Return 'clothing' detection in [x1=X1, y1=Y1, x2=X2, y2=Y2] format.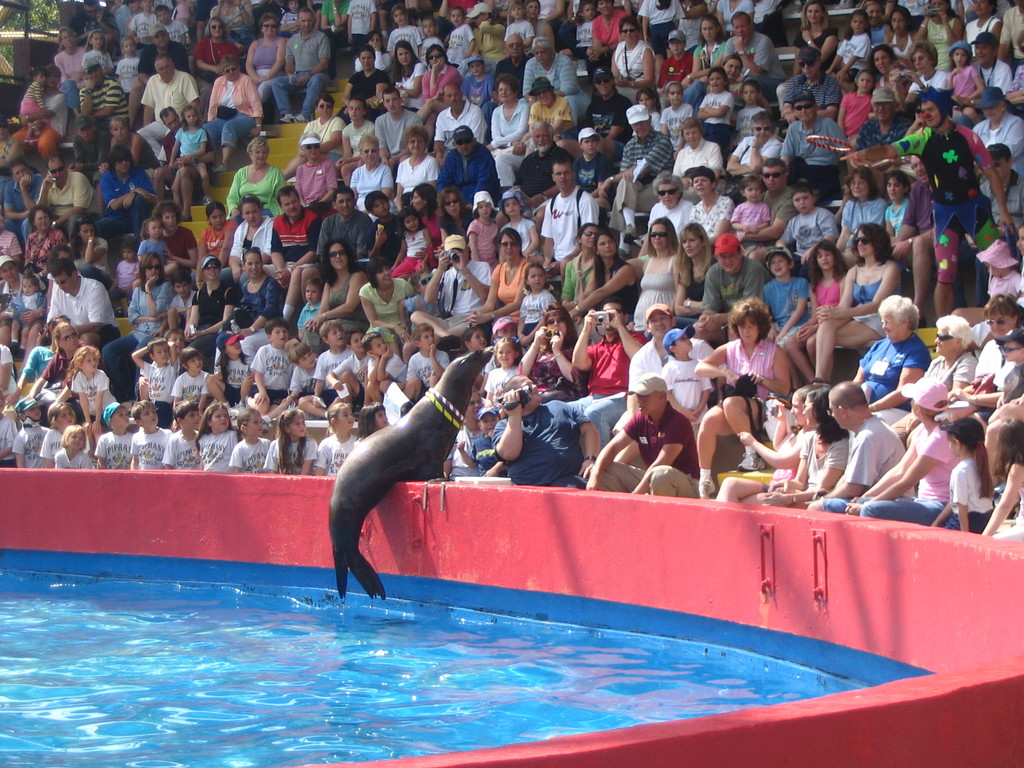
[x1=948, y1=63, x2=977, y2=102].
